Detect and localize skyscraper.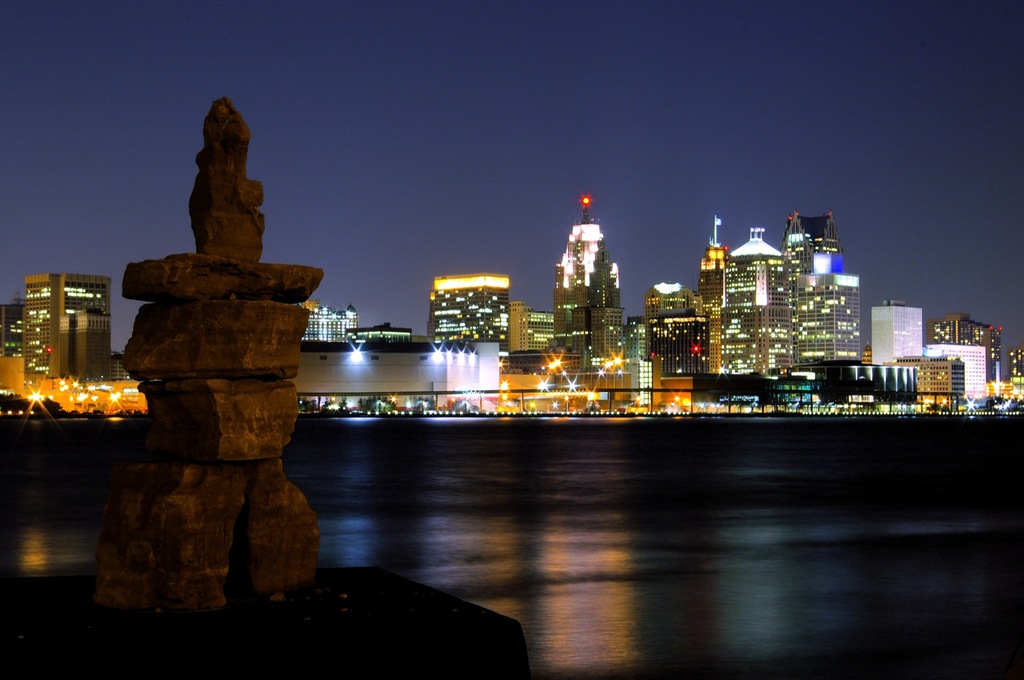
Localized at {"x1": 17, "y1": 271, "x2": 115, "y2": 388}.
